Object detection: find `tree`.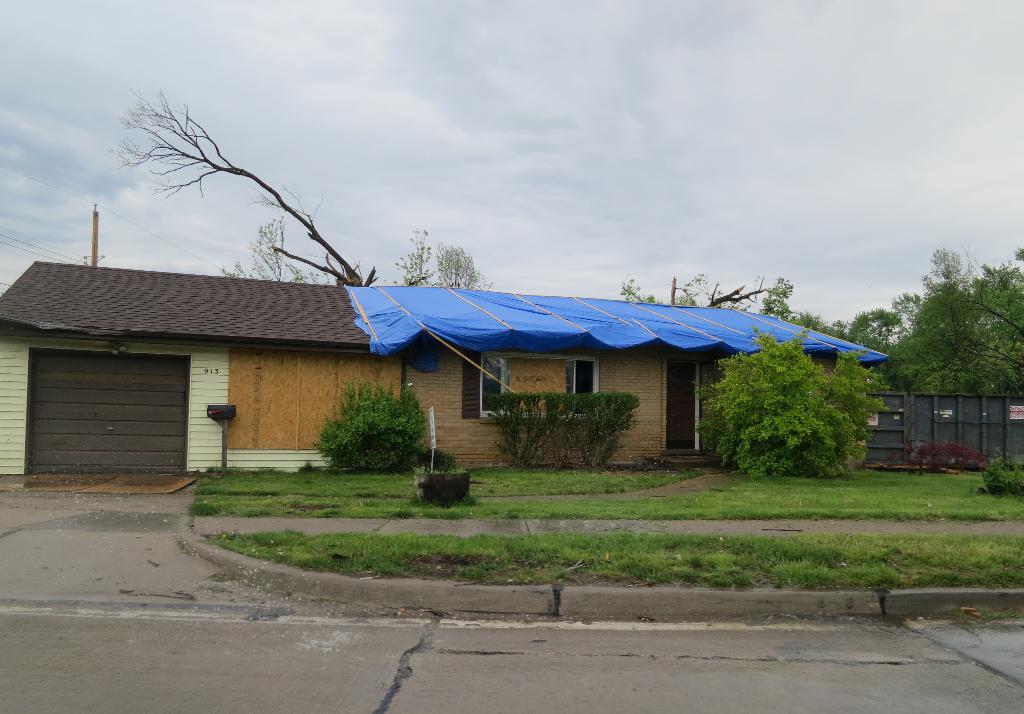
(x1=843, y1=300, x2=918, y2=387).
